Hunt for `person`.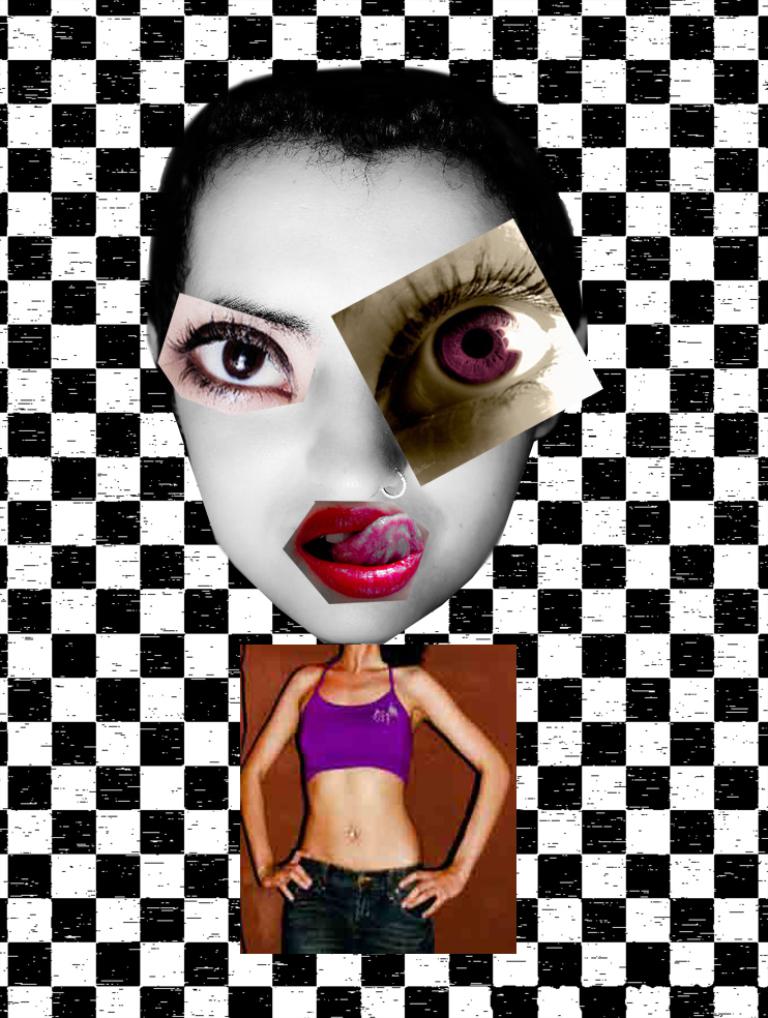
Hunted down at x1=190 y1=234 x2=600 y2=983.
